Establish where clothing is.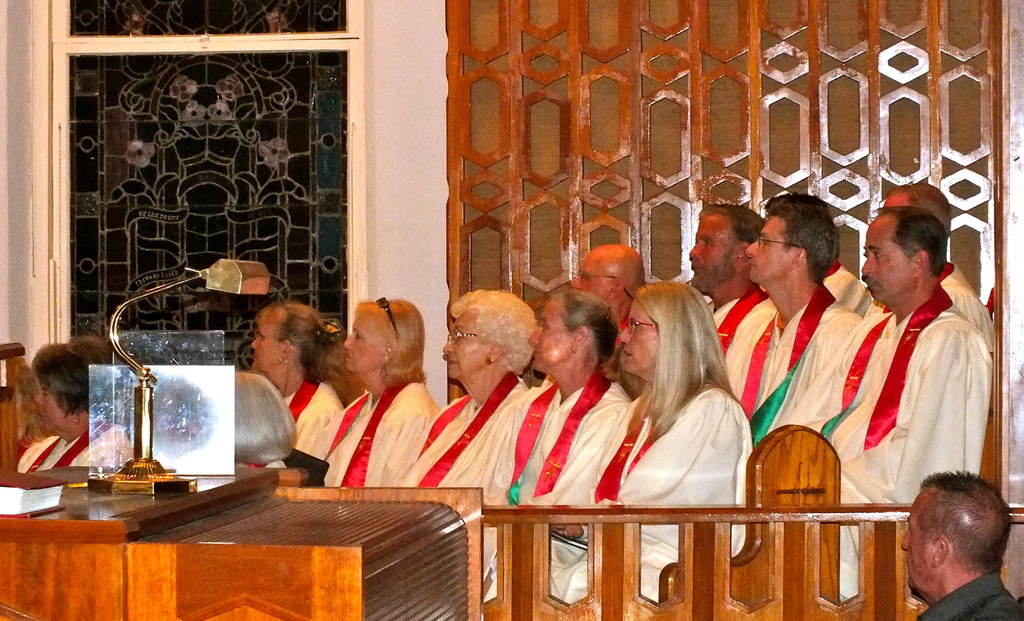
Established at locate(538, 390, 744, 599).
